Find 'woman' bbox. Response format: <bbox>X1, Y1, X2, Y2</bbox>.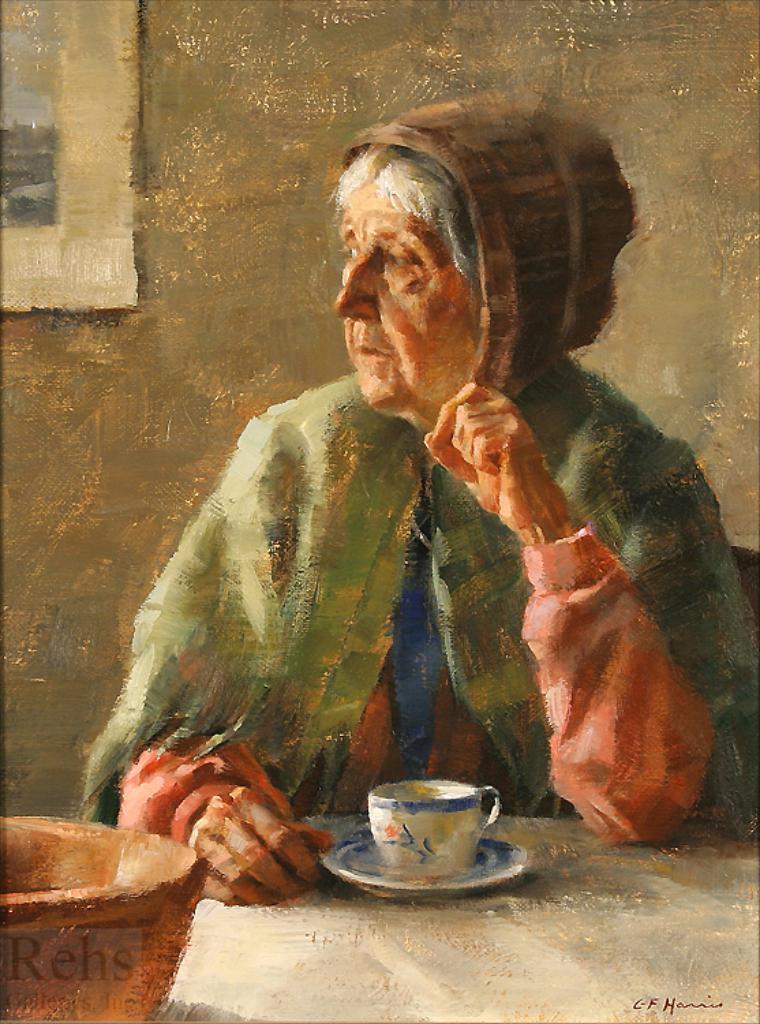
<bbox>102, 100, 707, 898</bbox>.
